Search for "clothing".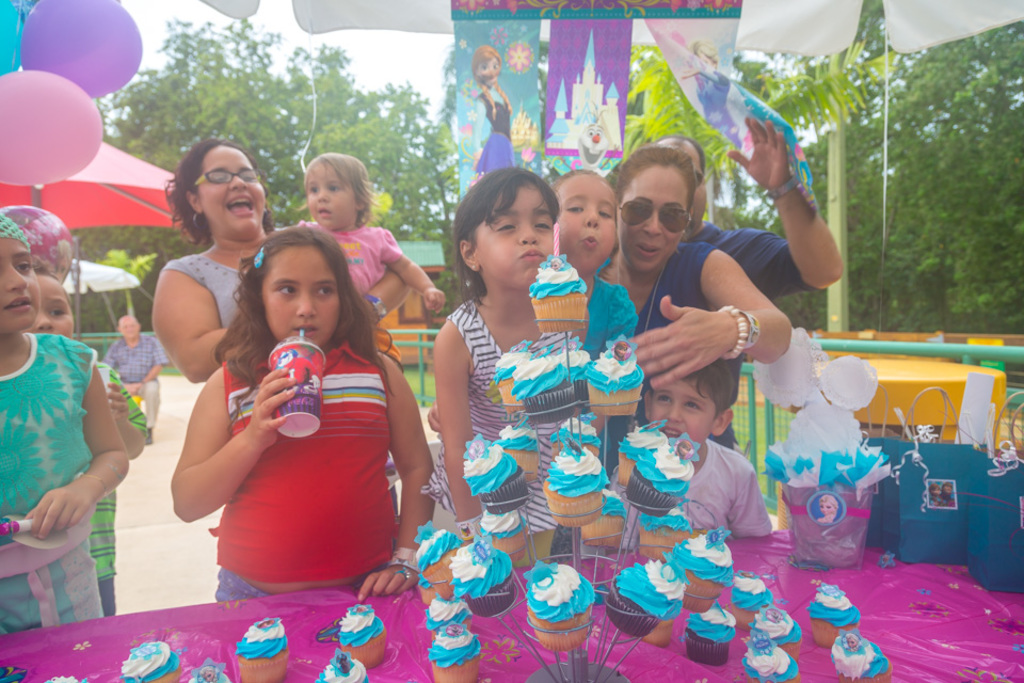
Found at (699,224,803,304).
